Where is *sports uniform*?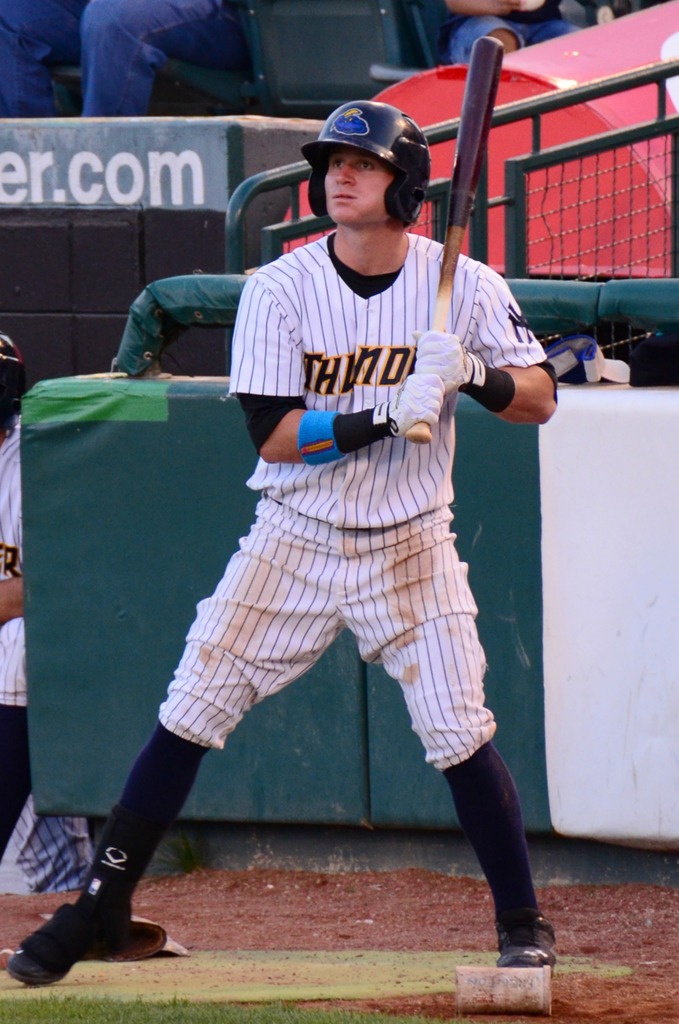
locate(3, 337, 101, 900).
